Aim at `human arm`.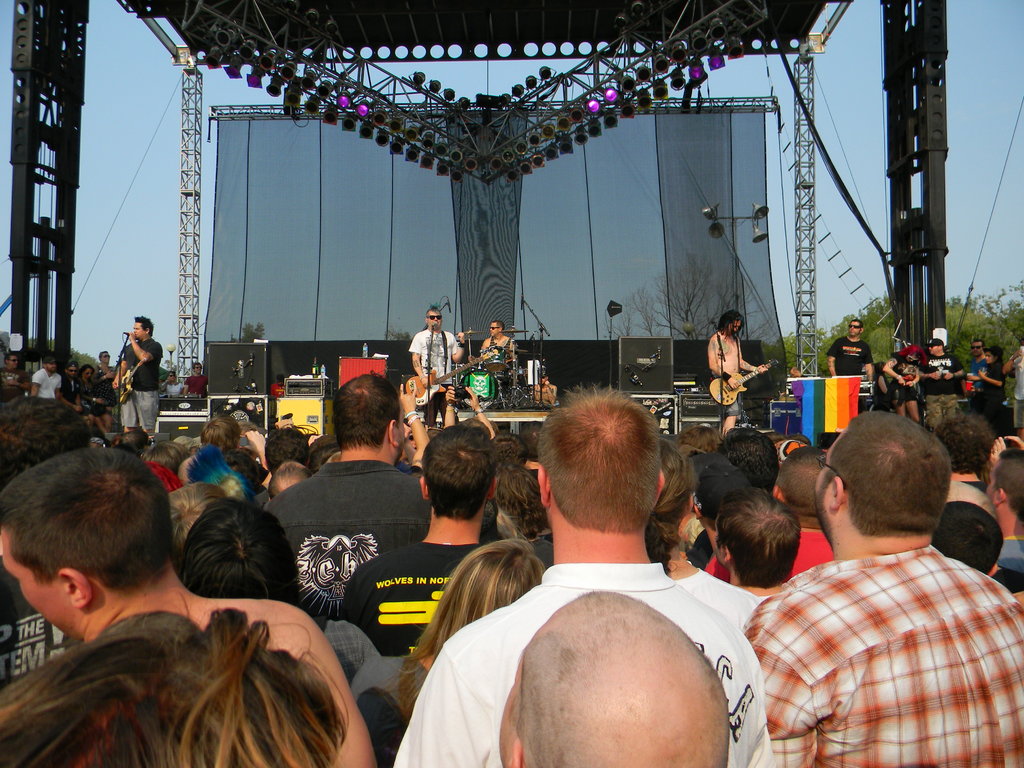
Aimed at detection(124, 330, 166, 361).
